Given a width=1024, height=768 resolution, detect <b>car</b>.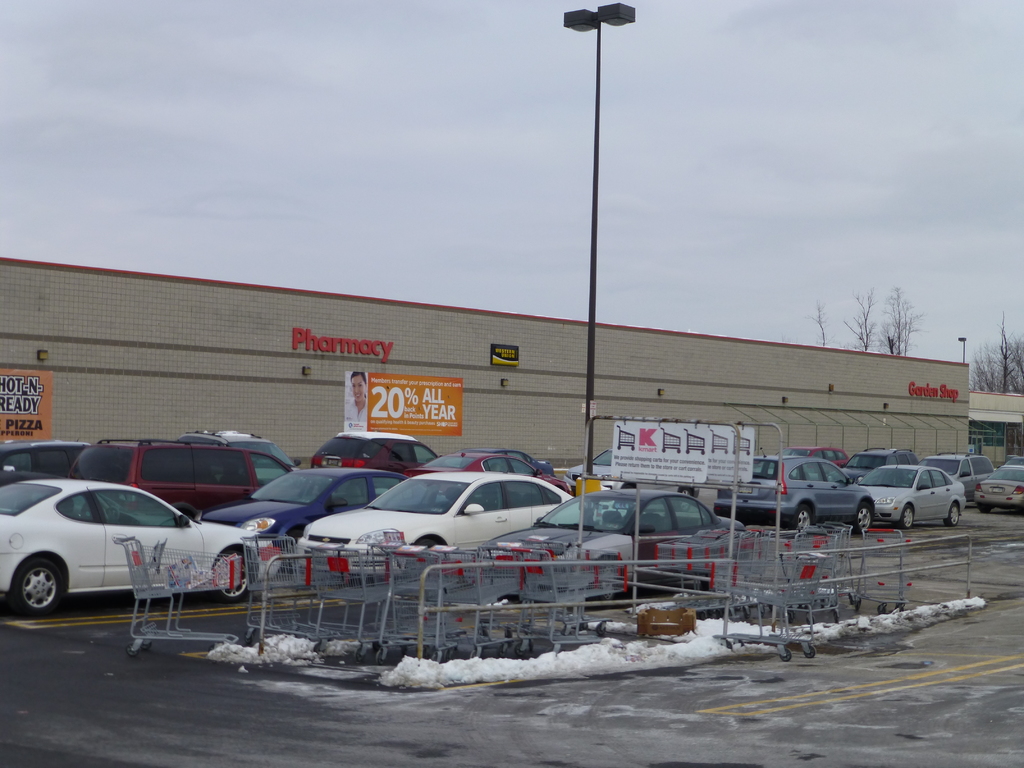
{"left": 297, "top": 473, "right": 580, "bottom": 573}.
